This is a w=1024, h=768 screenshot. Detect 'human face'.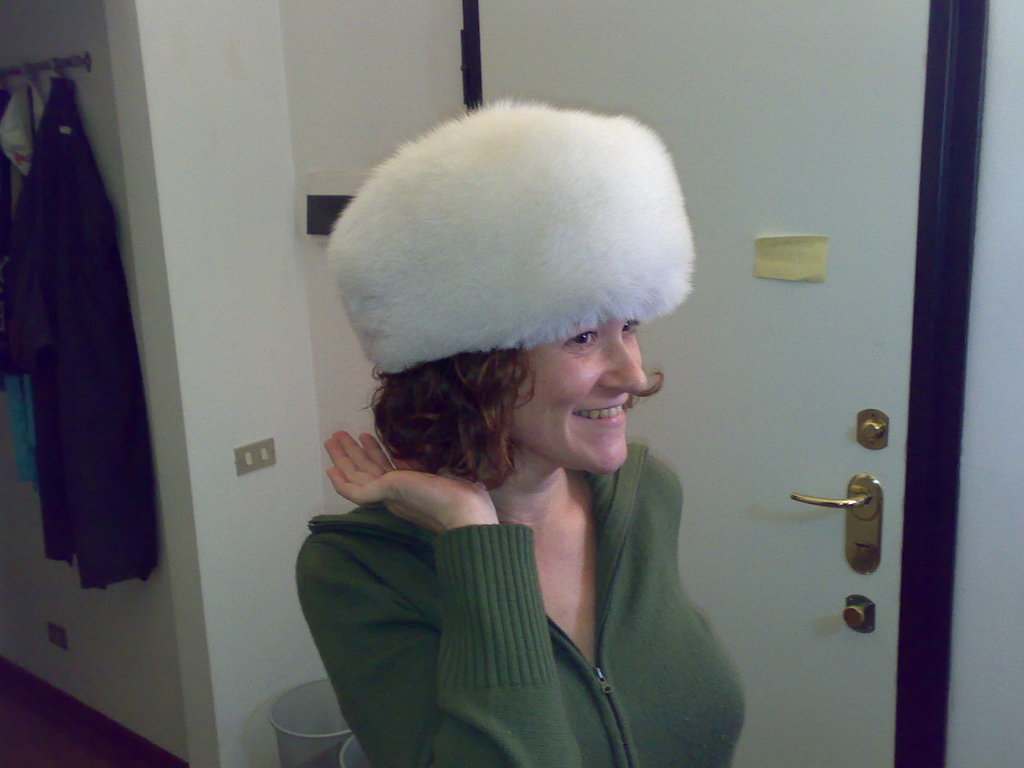
detection(511, 319, 650, 476).
